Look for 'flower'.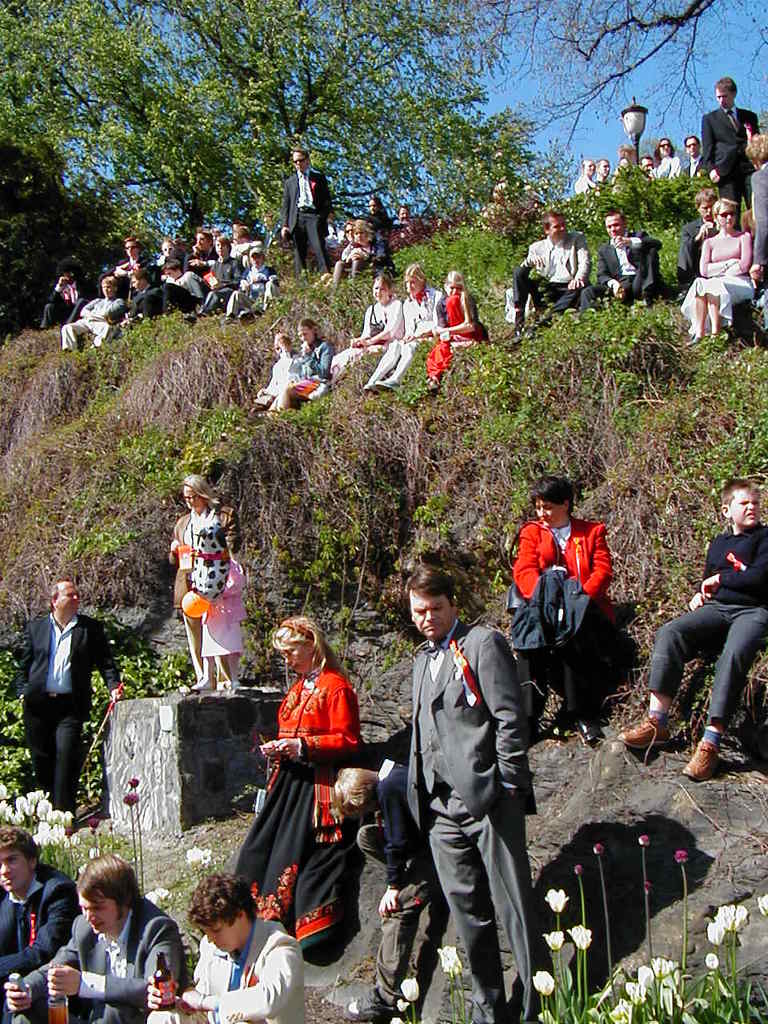
Found: 754:891:767:914.
